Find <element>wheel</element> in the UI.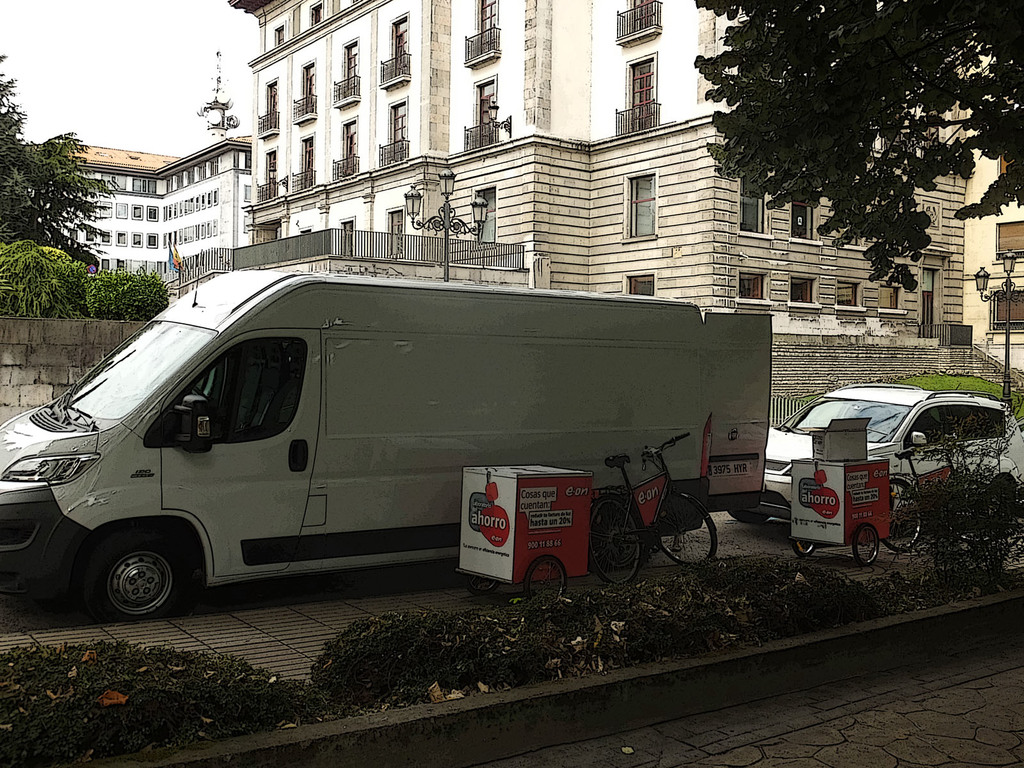
UI element at rect(595, 506, 640, 573).
